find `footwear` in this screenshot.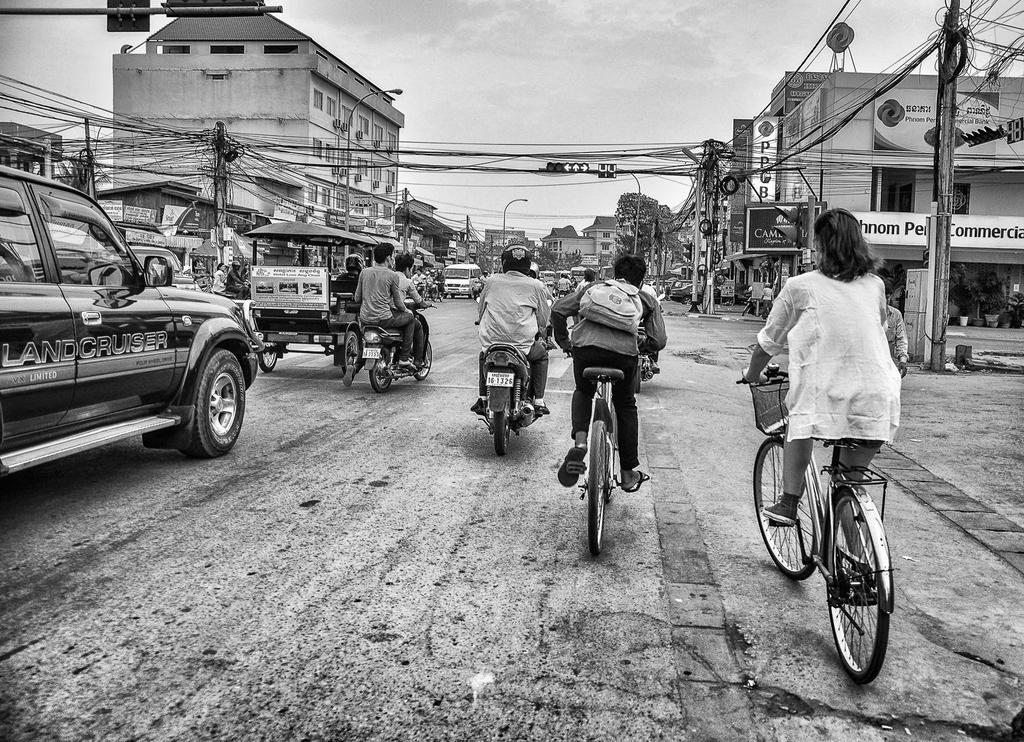
The bounding box for `footwear` is bbox=[342, 364, 357, 388].
